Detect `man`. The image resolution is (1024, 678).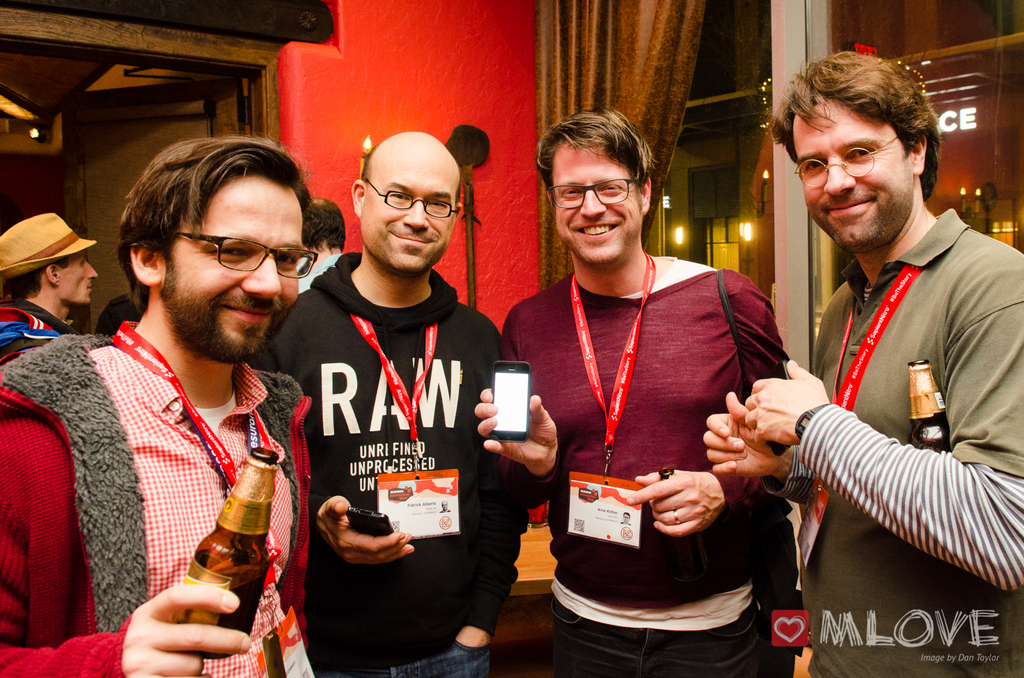
298:194:348:291.
